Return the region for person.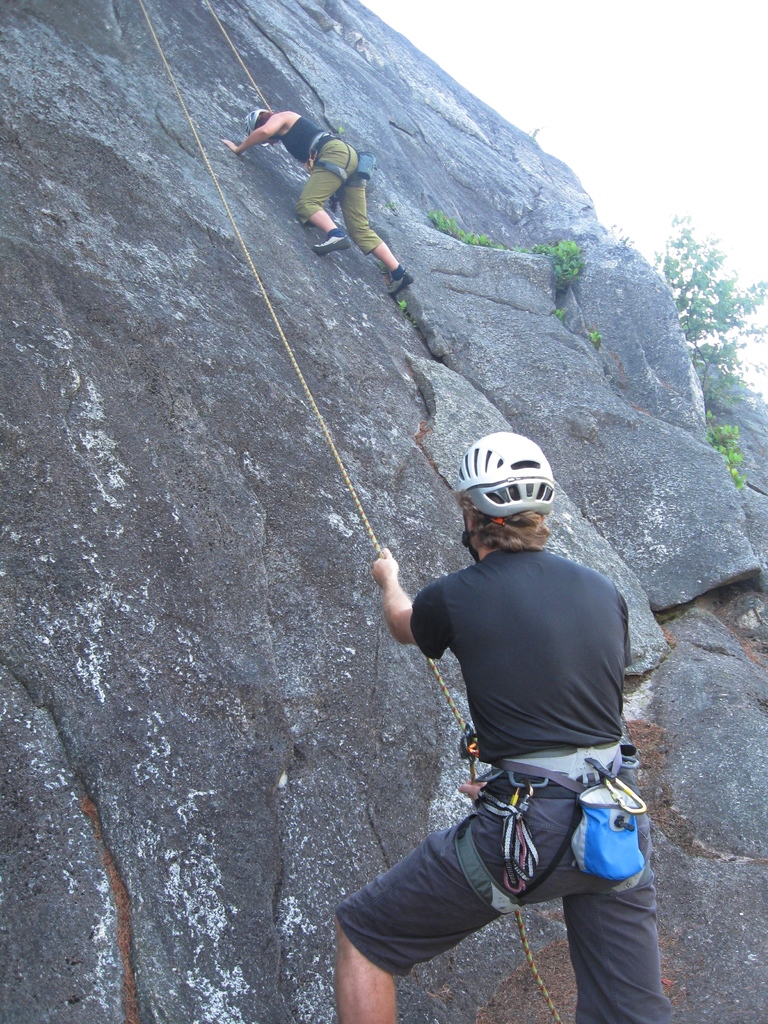
(335,429,671,1023).
